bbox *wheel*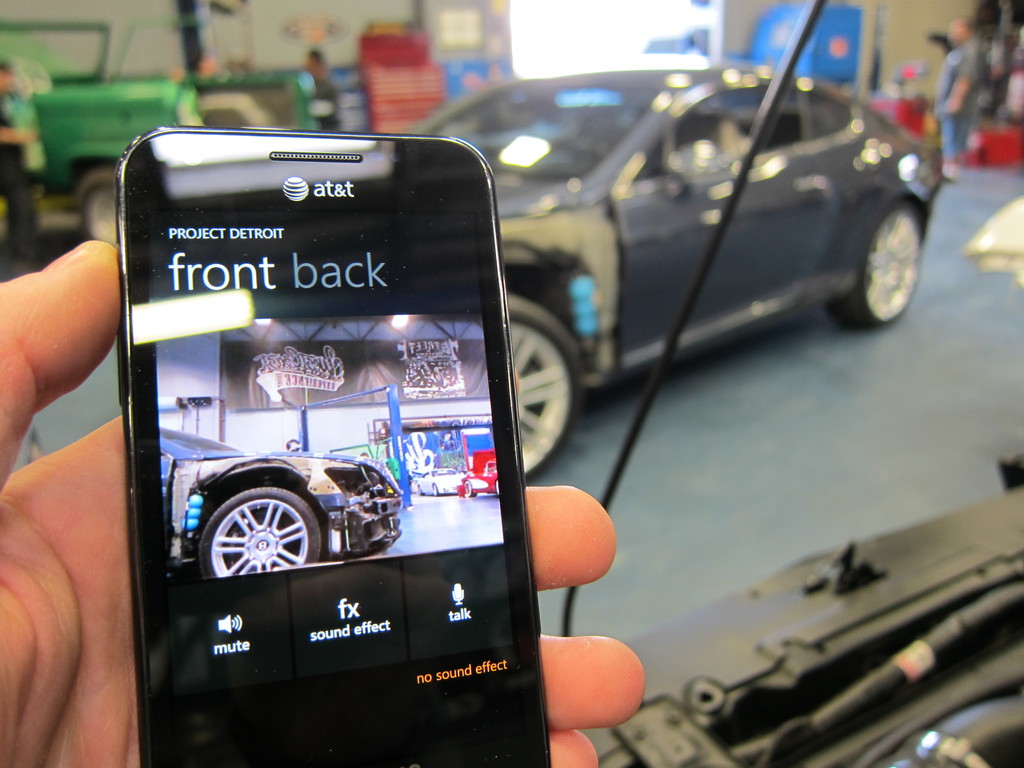
<region>76, 170, 118, 252</region>
